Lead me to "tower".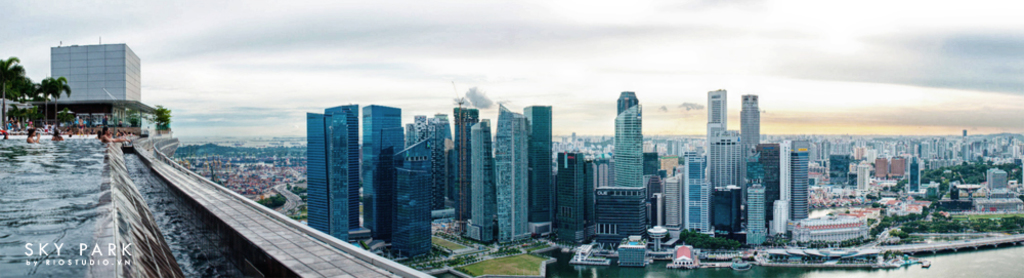
Lead to [x1=662, y1=145, x2=714, y2=238].
